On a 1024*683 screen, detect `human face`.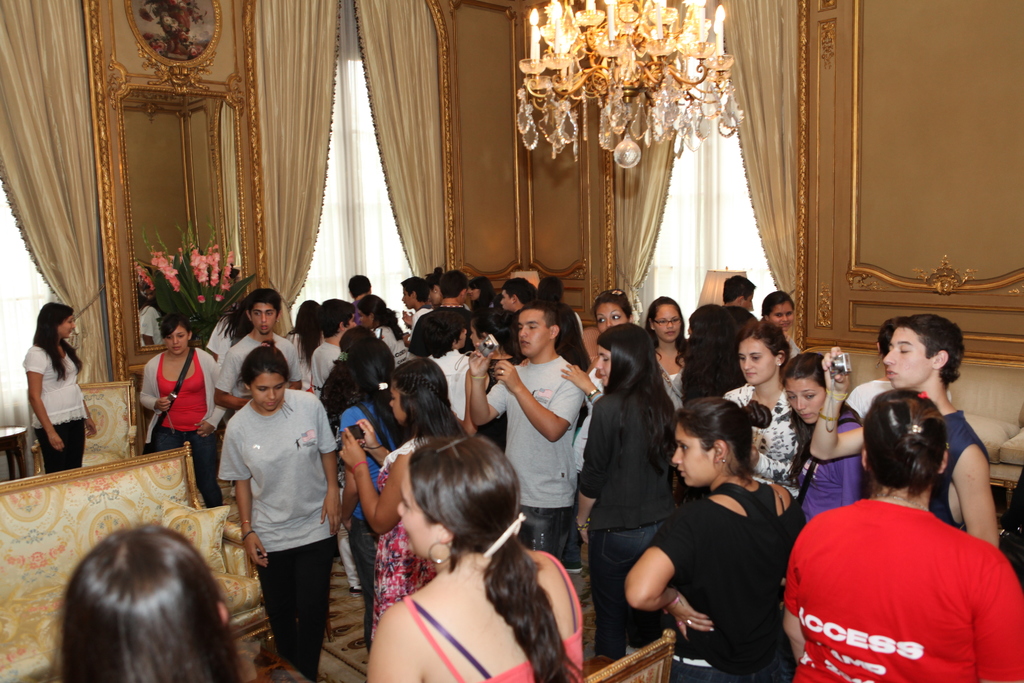
<bbox>654, 304, 682, 343</bbox>.
